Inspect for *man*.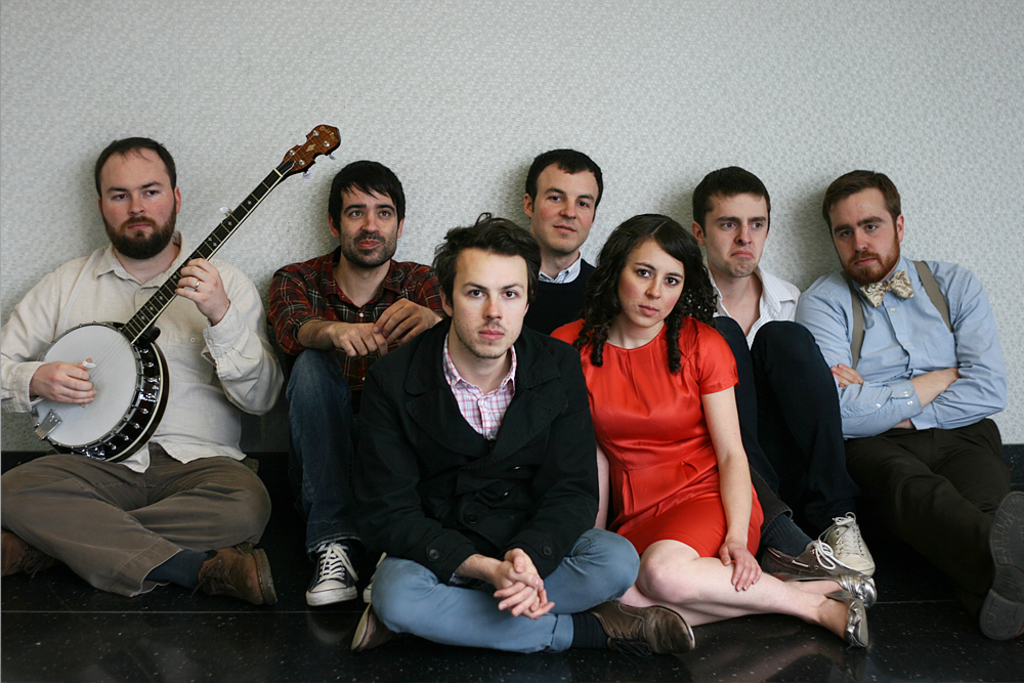
Inspection: 778/177/1015/623.
